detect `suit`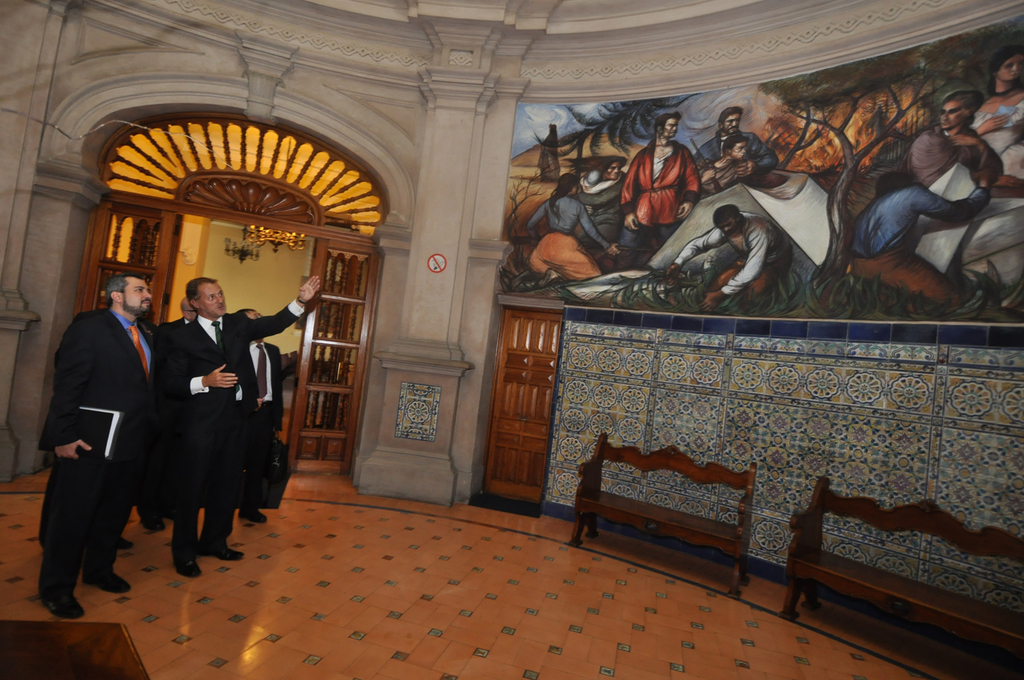
(152,300,304,439)
